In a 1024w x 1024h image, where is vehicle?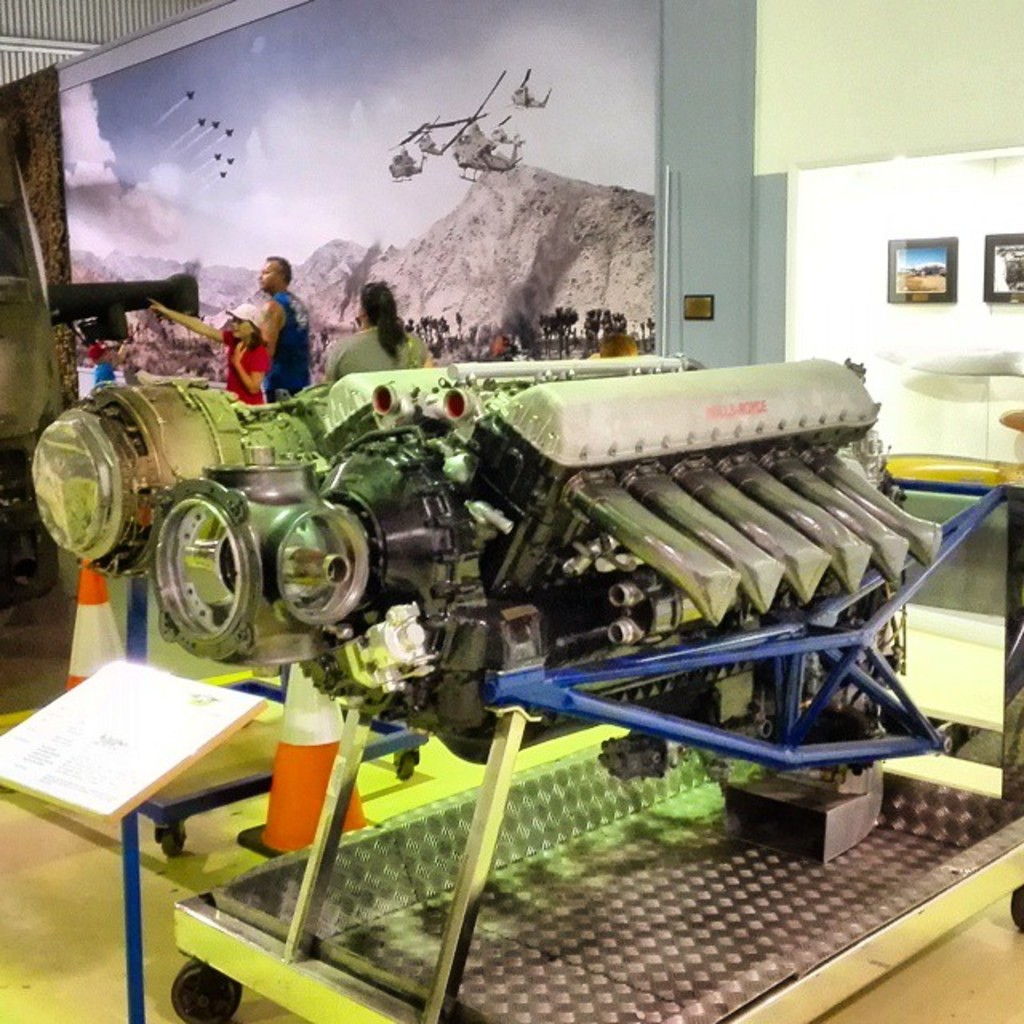
Rect(403, 106, 480, 155).
